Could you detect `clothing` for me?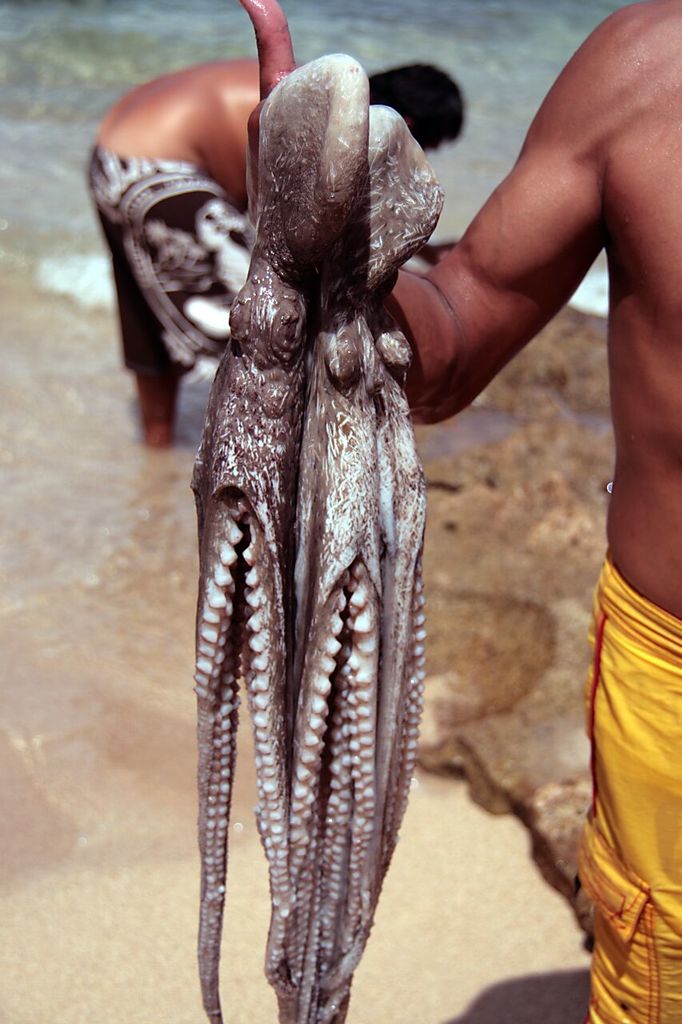
Detection result: <box>569,556,681,1023</box>.
